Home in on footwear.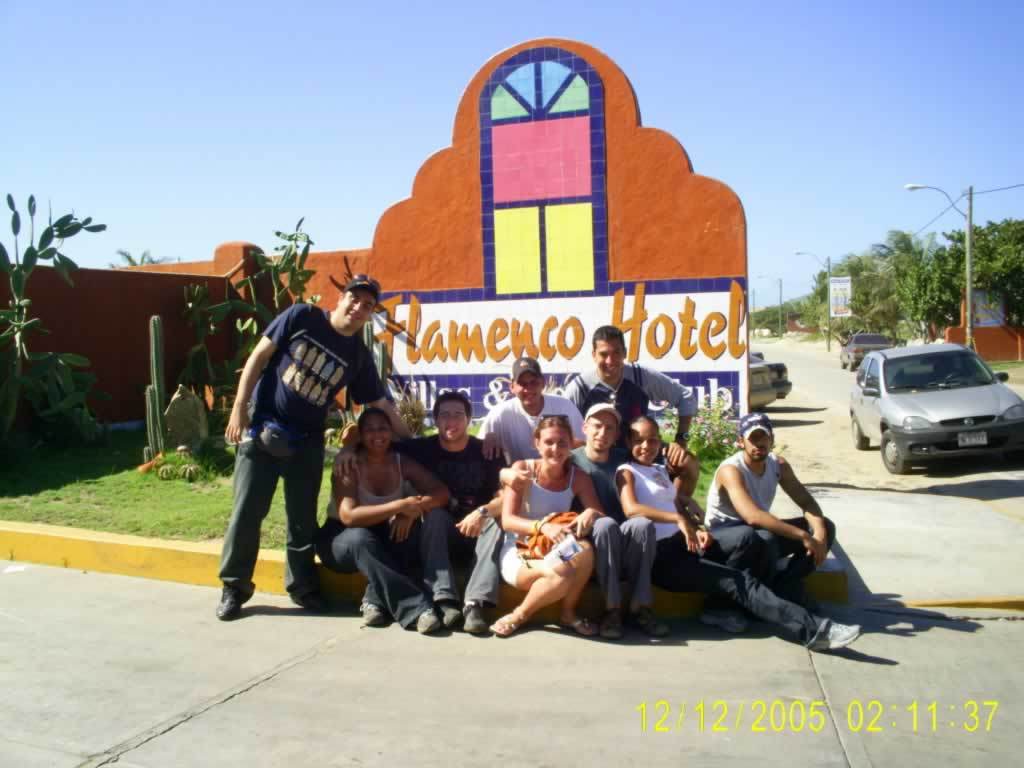
Homed in at <region>703, 613, 744, 635</region>.
